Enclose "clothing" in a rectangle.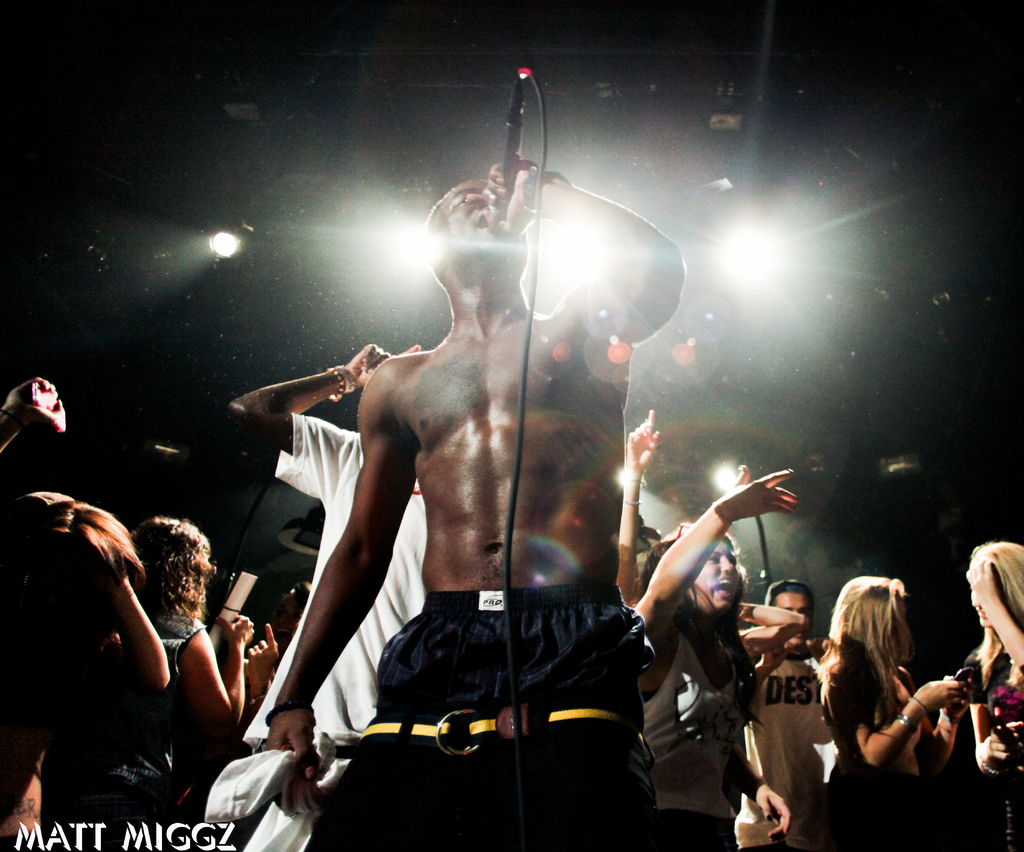
Rect(947, 651, 1023, 851).
